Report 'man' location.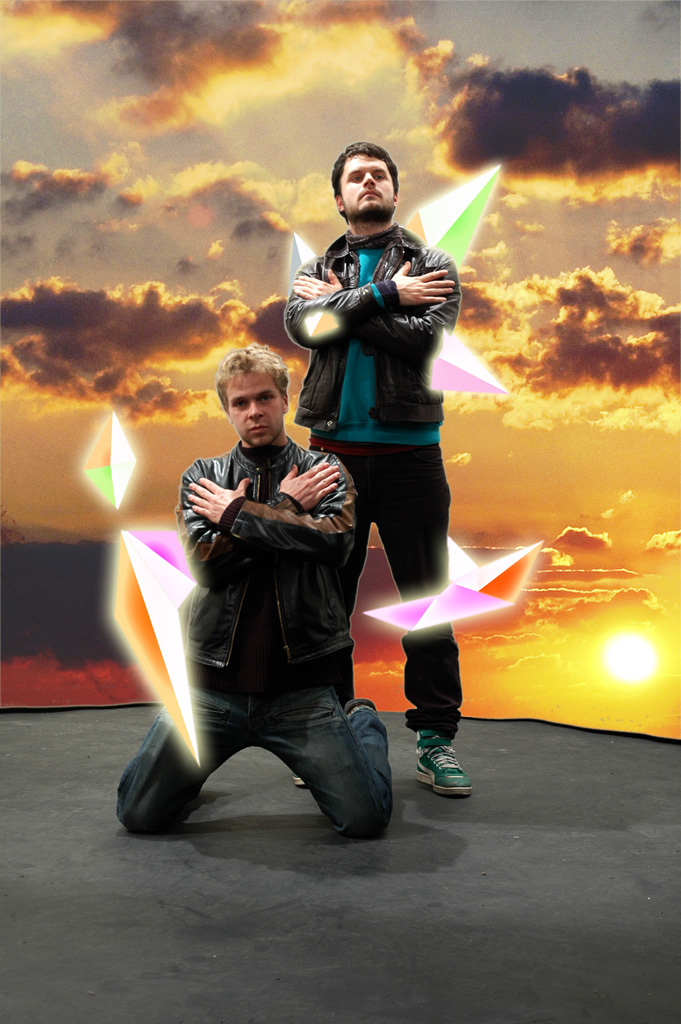
Report: 151:333:394:839.
